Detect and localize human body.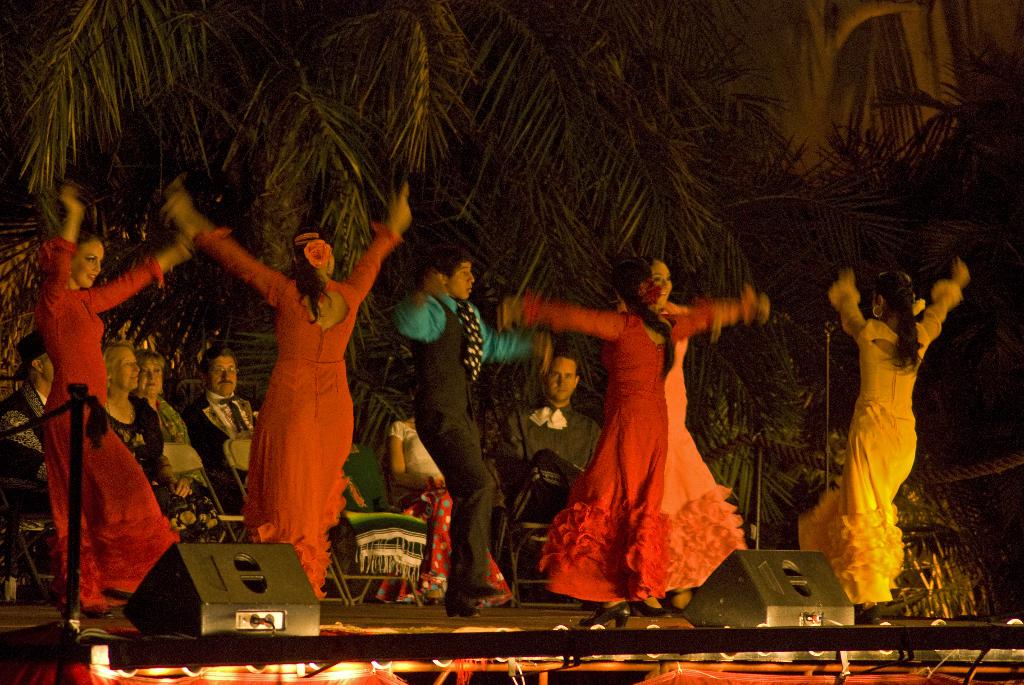
Localized at {"x1": 193, "y1": 383, "x2": 264, "y2": 535}.
